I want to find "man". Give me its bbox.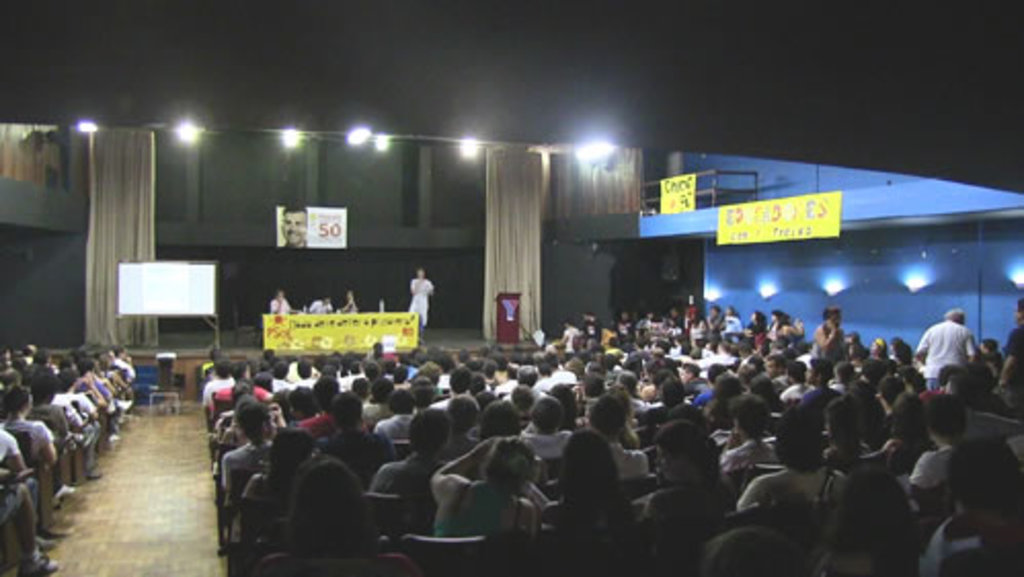
bbox=(909, 298, 979, 384).
